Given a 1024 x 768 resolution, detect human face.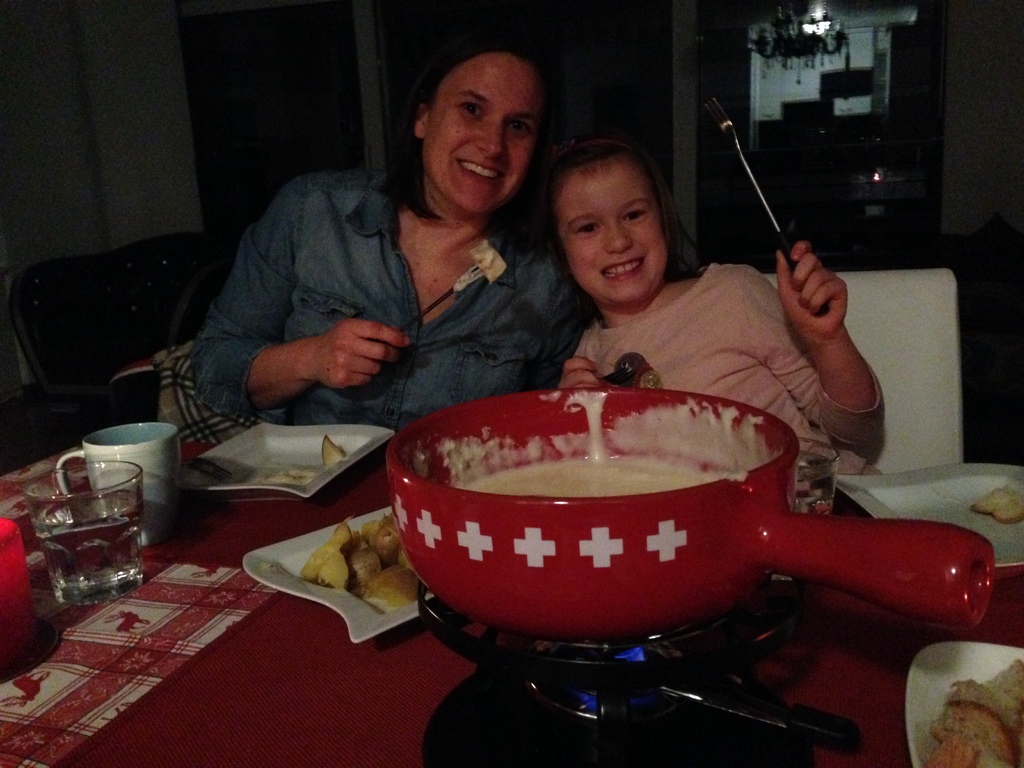
BBox(550, 145, 666, 306).
